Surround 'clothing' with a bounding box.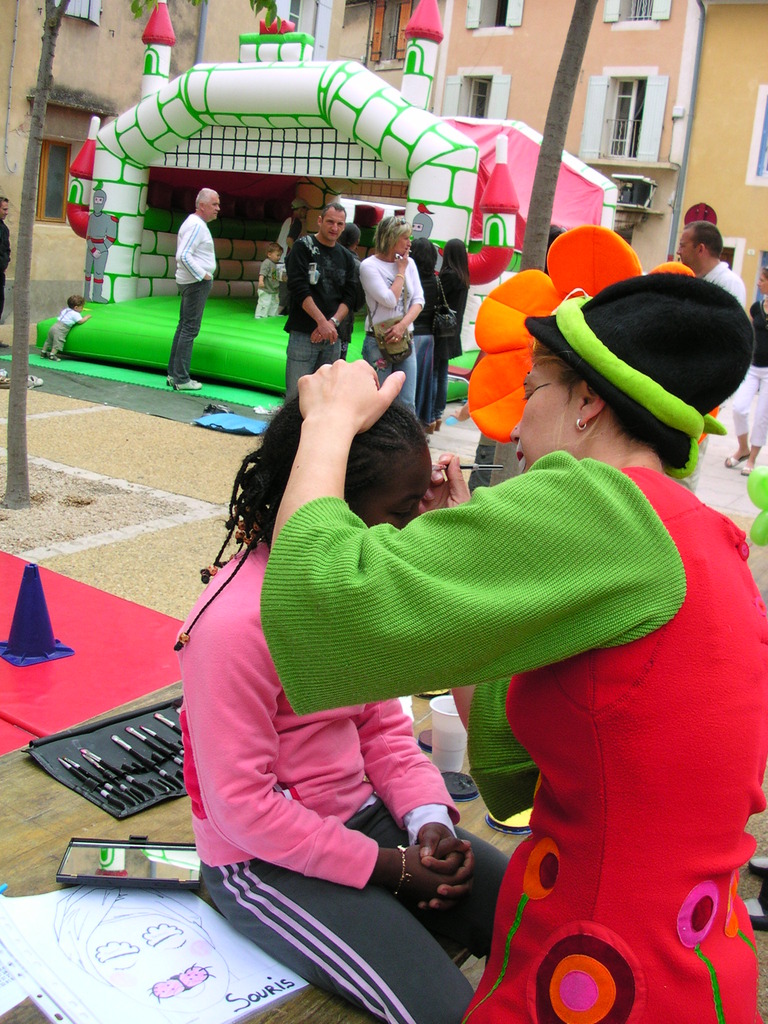
(x1=172, y1=541, x2=508, y2=1023).
